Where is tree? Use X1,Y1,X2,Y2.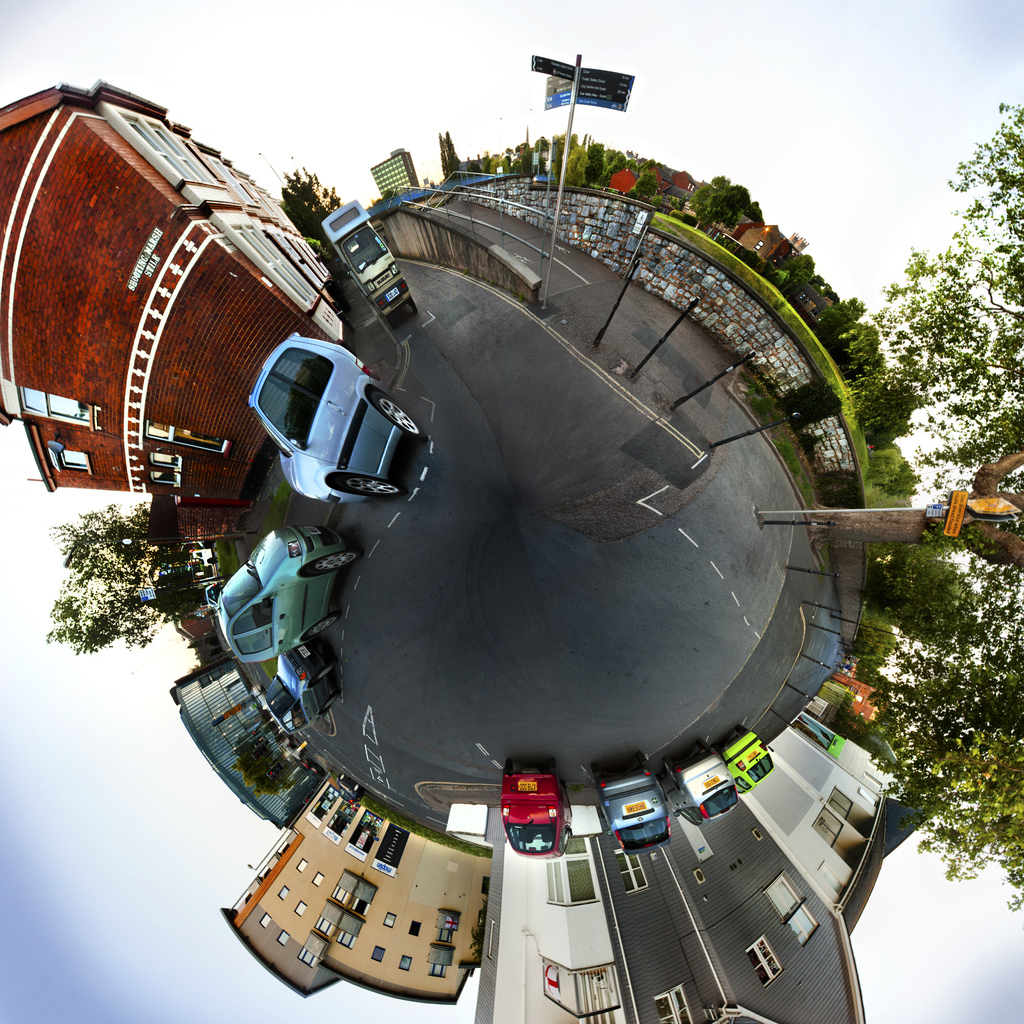
681,175,759,226.
